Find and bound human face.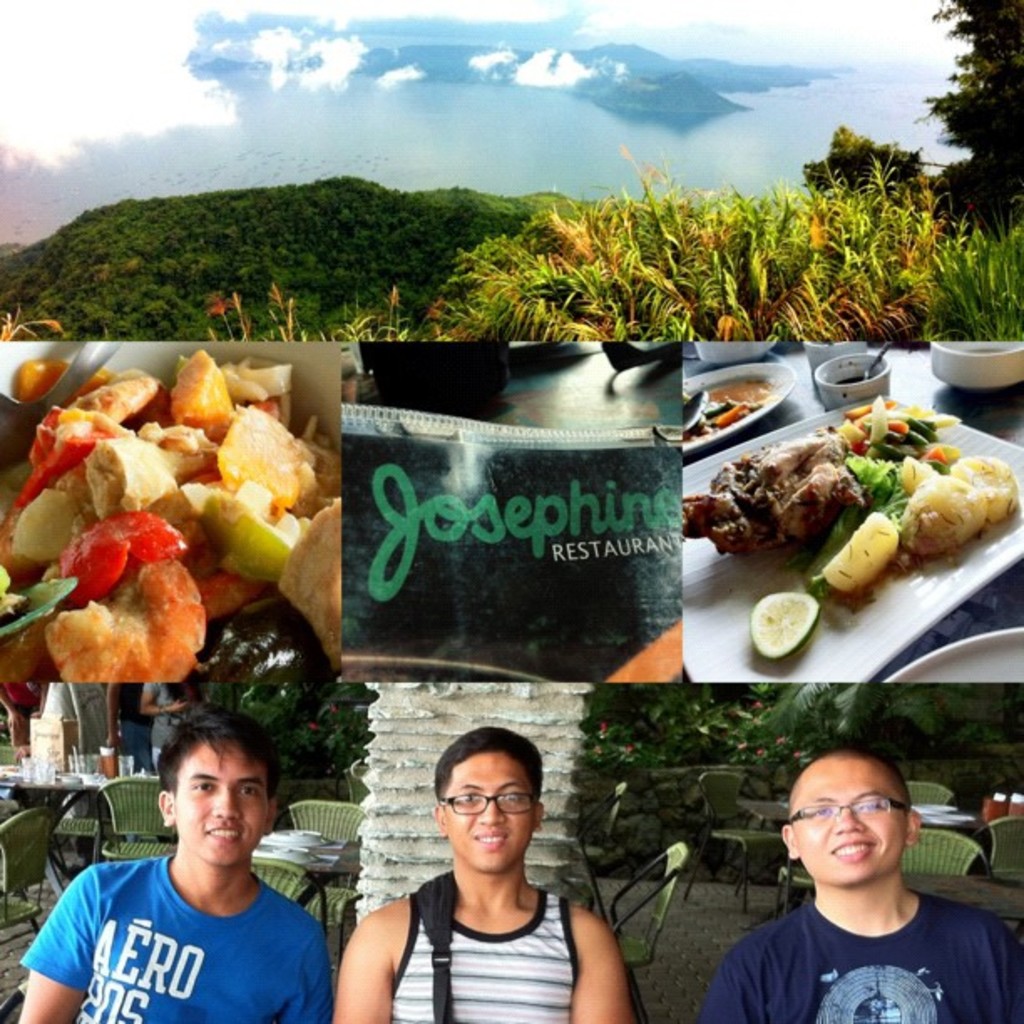
Bound: [781,756,902,892].
